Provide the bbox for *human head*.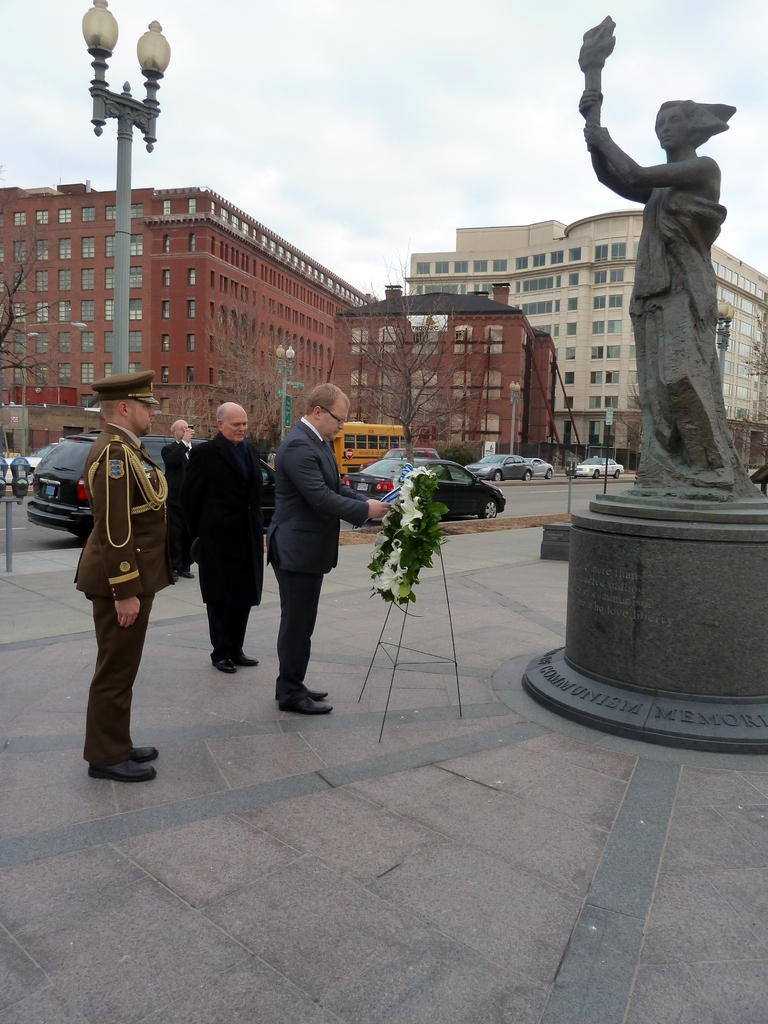
(left=95, top=373, right=149, bottom=435).
